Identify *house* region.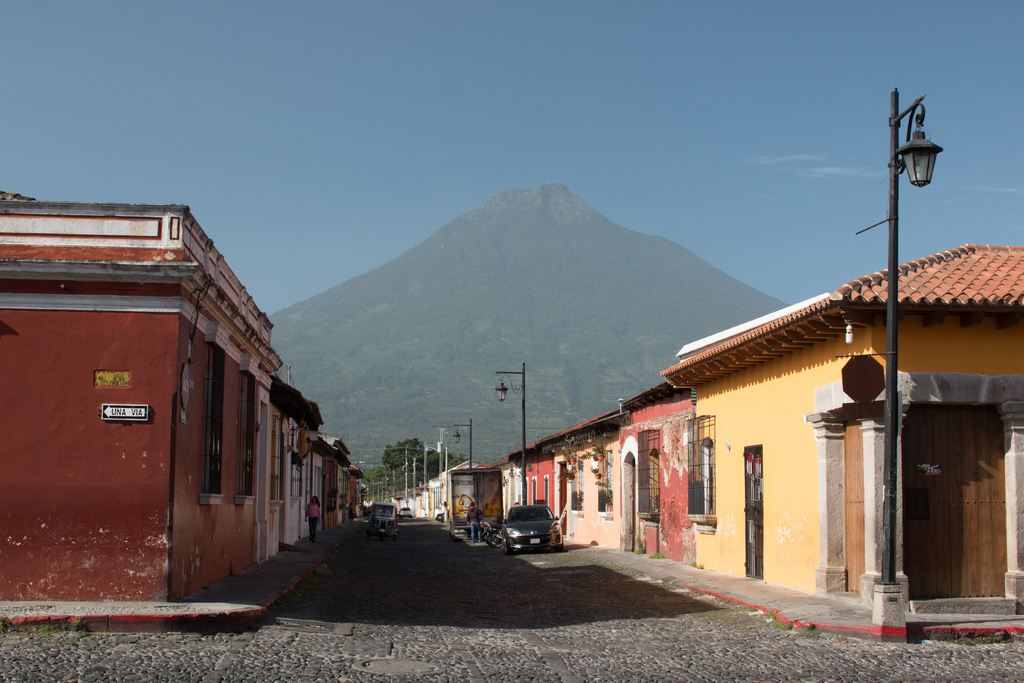
Region: (left=0, top=179, right=289, bottom=612).
